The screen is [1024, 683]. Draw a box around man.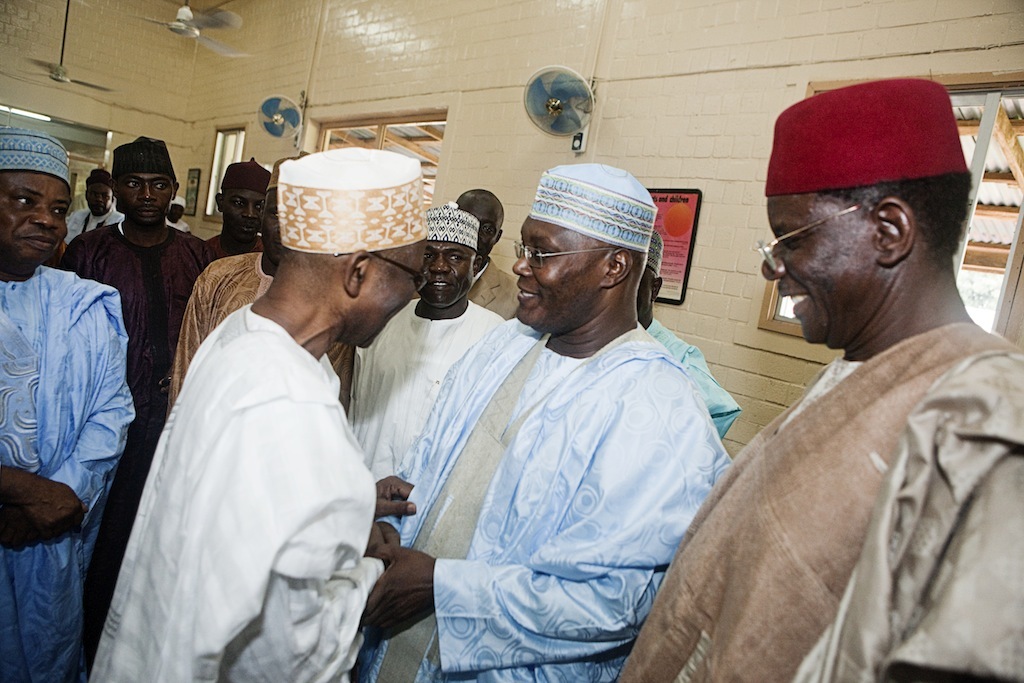
x1=0, y1=123, x2=138, y2=682.
